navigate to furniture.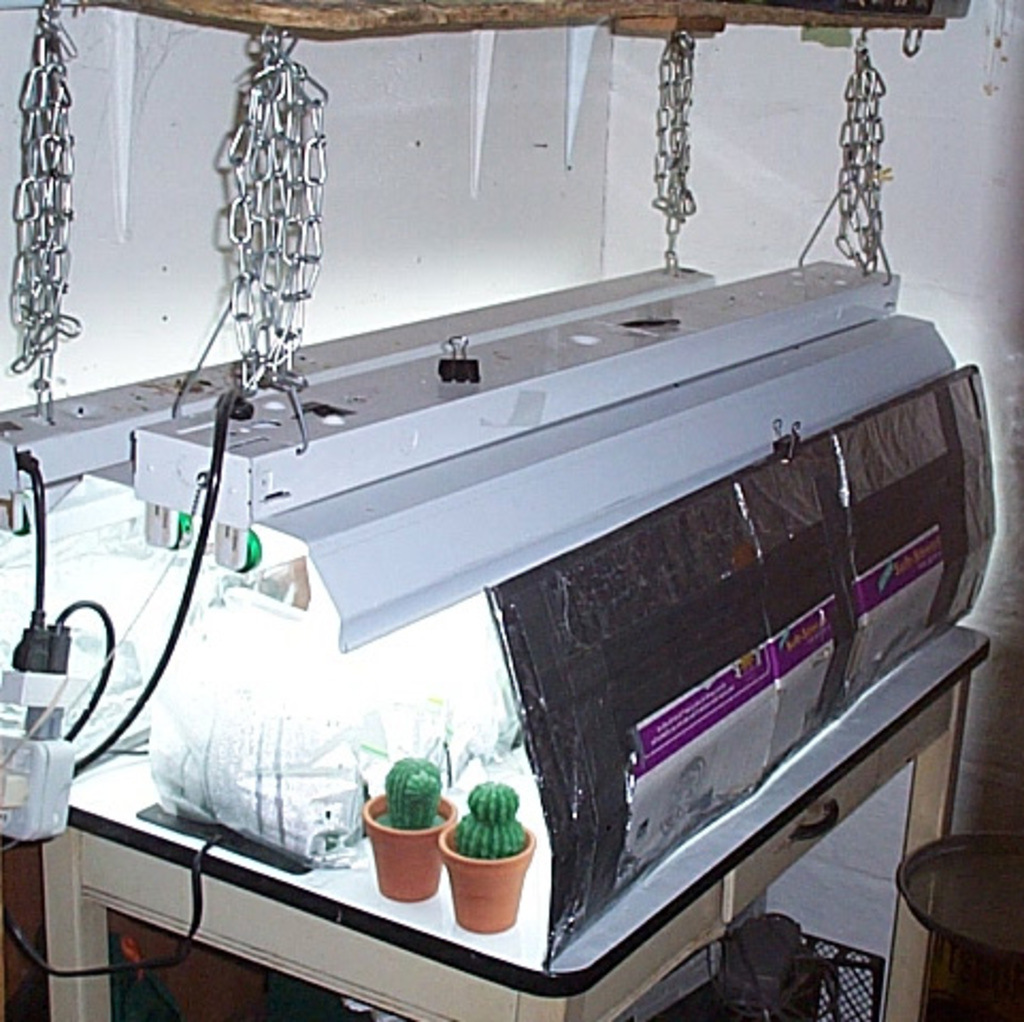
Navigation target: rect(34, 615, 990, 1020).
